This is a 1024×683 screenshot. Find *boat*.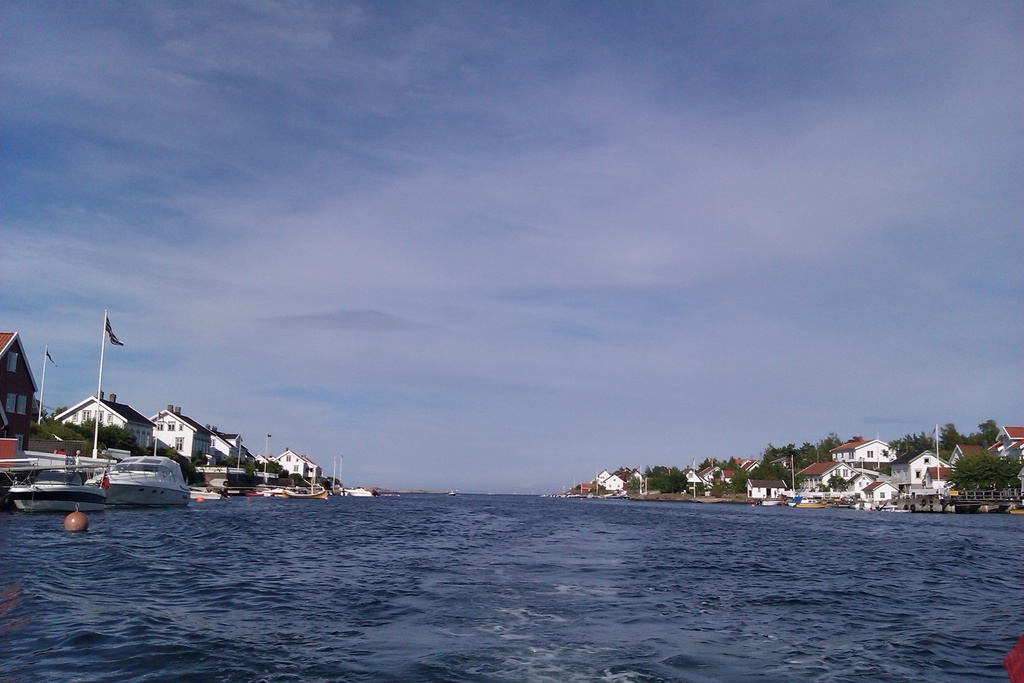
Bounding box: box=[282, 466, 330, 500].
